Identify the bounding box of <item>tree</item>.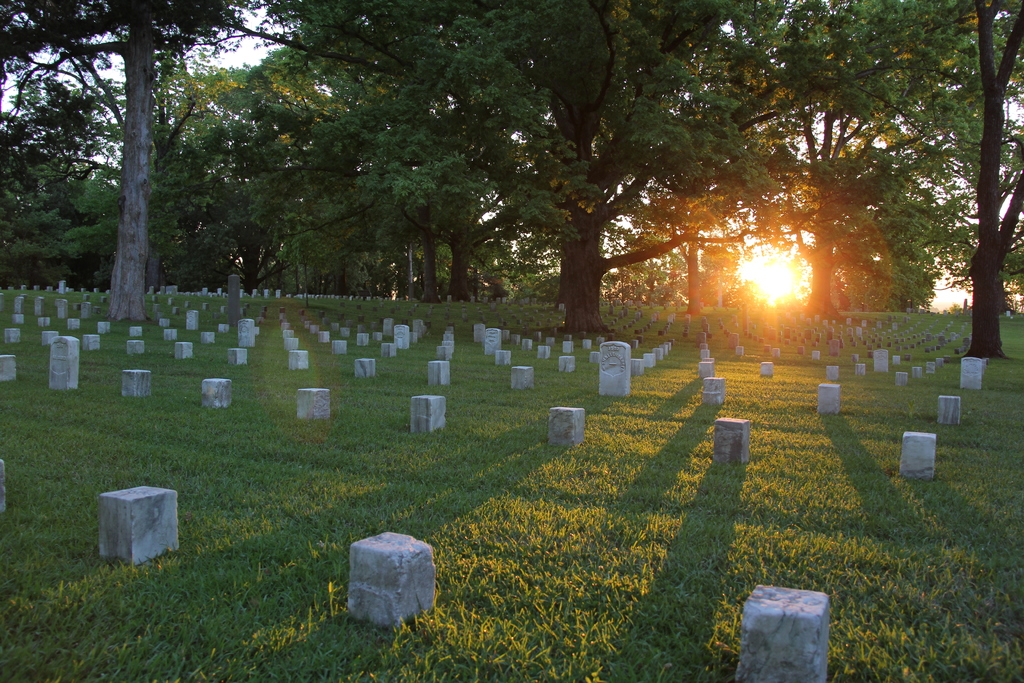
{"x1": 0, "y1": 0, "x2": 262, "y2": 330}.
